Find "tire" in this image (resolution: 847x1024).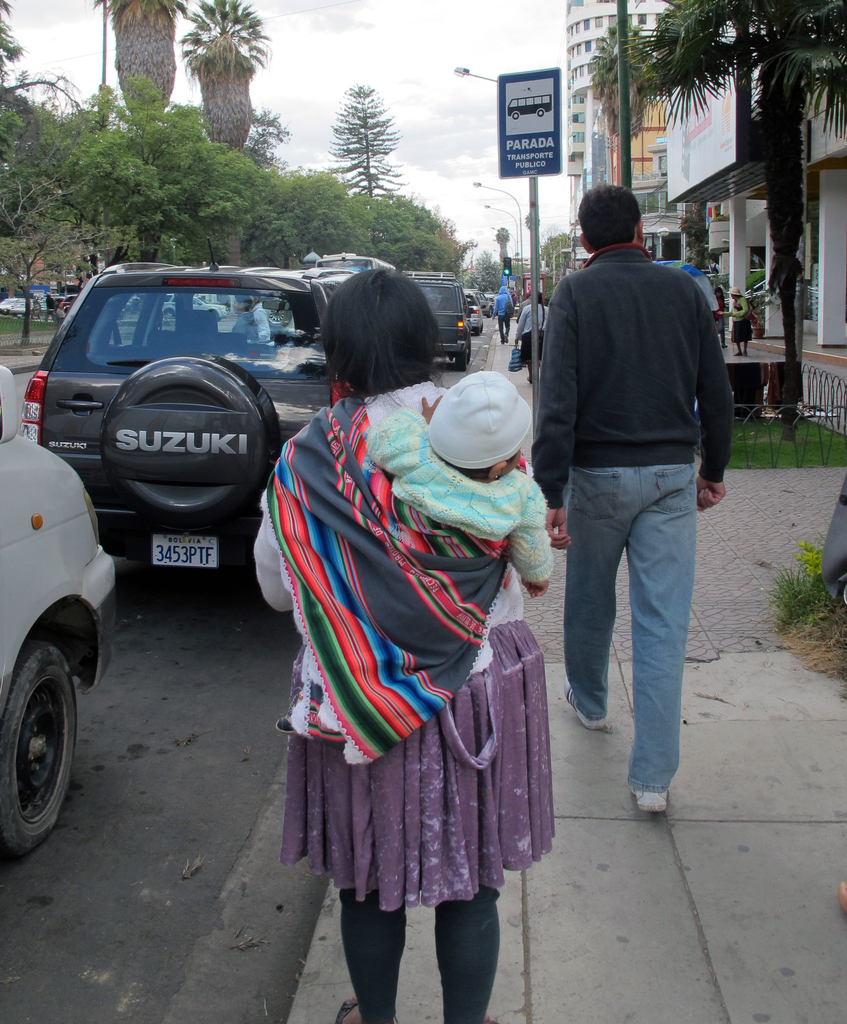
[x1=453, y1=352, x2=465, y2=373].
